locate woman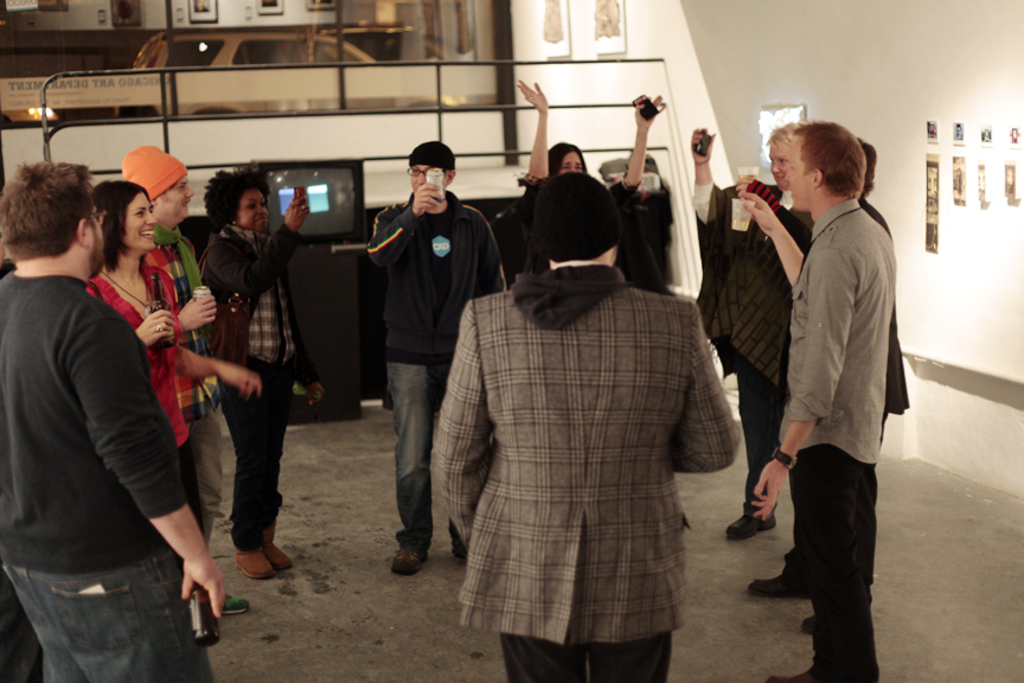
select_region(511, 65, 668, 315)
